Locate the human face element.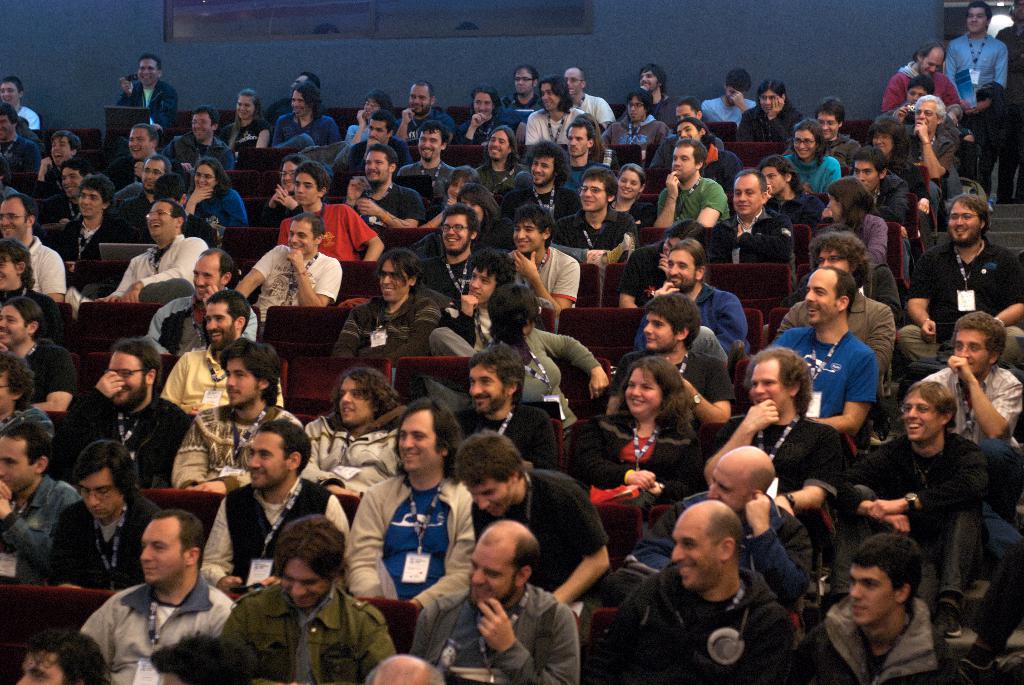
Element bbox: pyautogui.locateOnScreen(491, 133, 511, 163).
